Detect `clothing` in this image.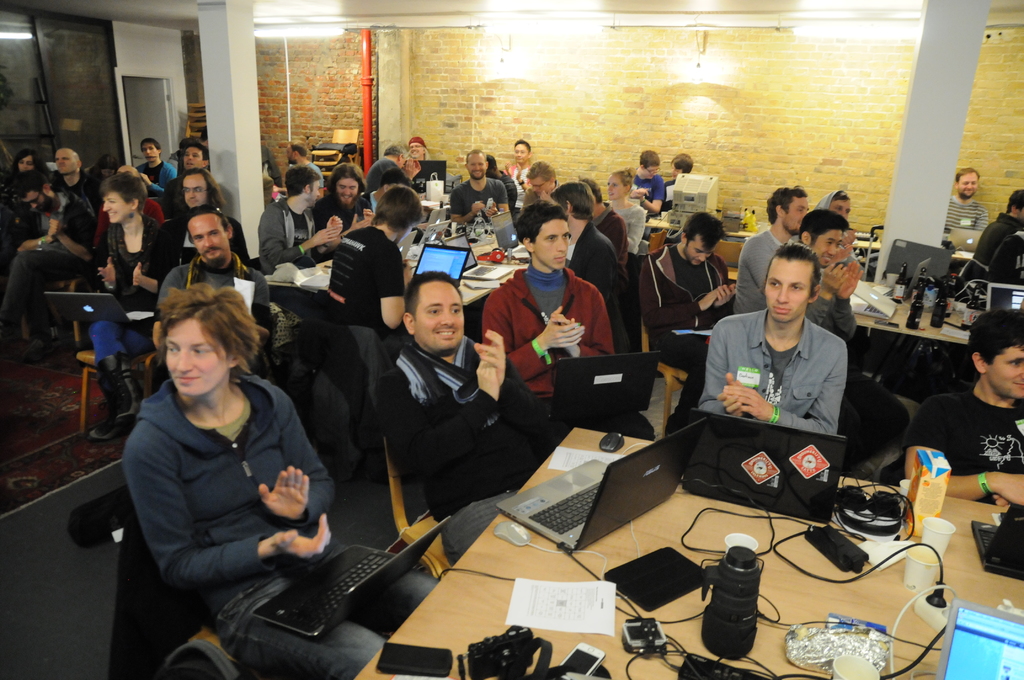
Detection: detection(451, 181, 504, 231).
